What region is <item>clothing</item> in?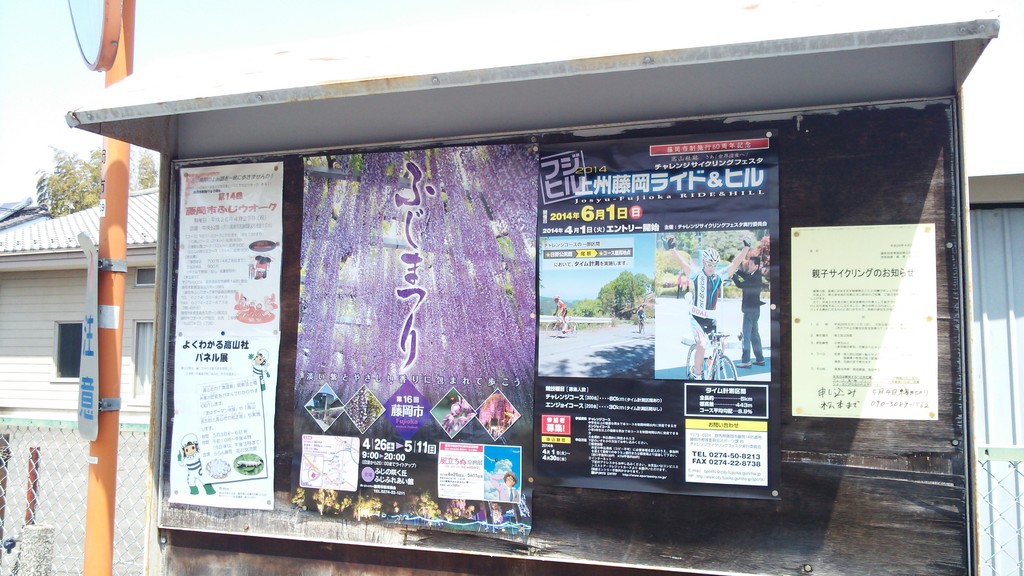
region(732, 269, 765, 363).
